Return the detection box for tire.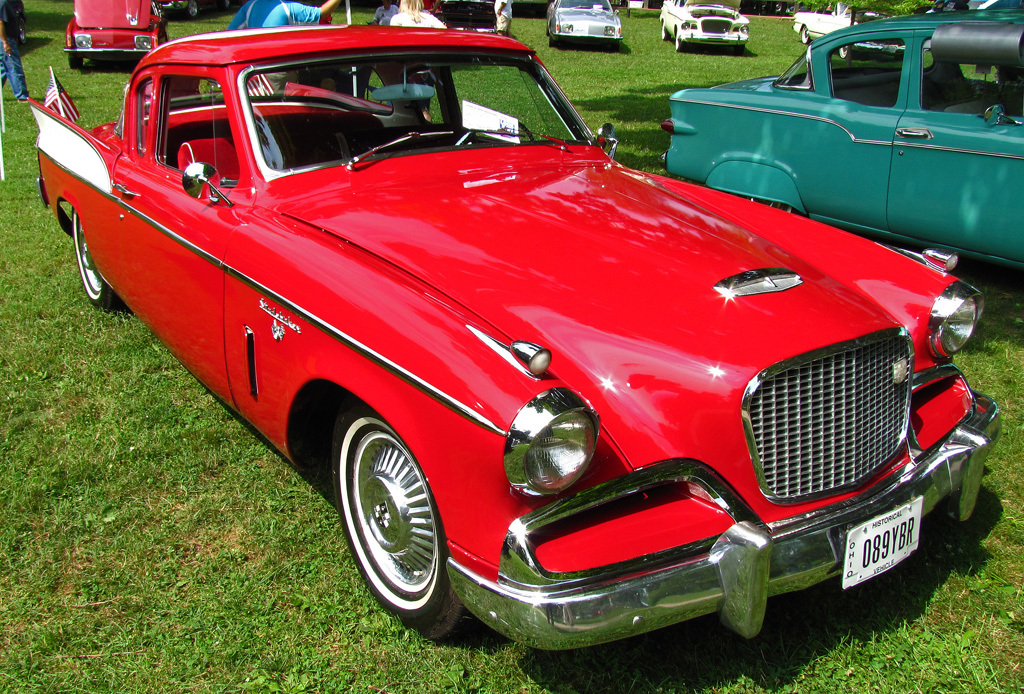
{"left": 672, "top": 25, "right": 689, "bottom": 49}.
